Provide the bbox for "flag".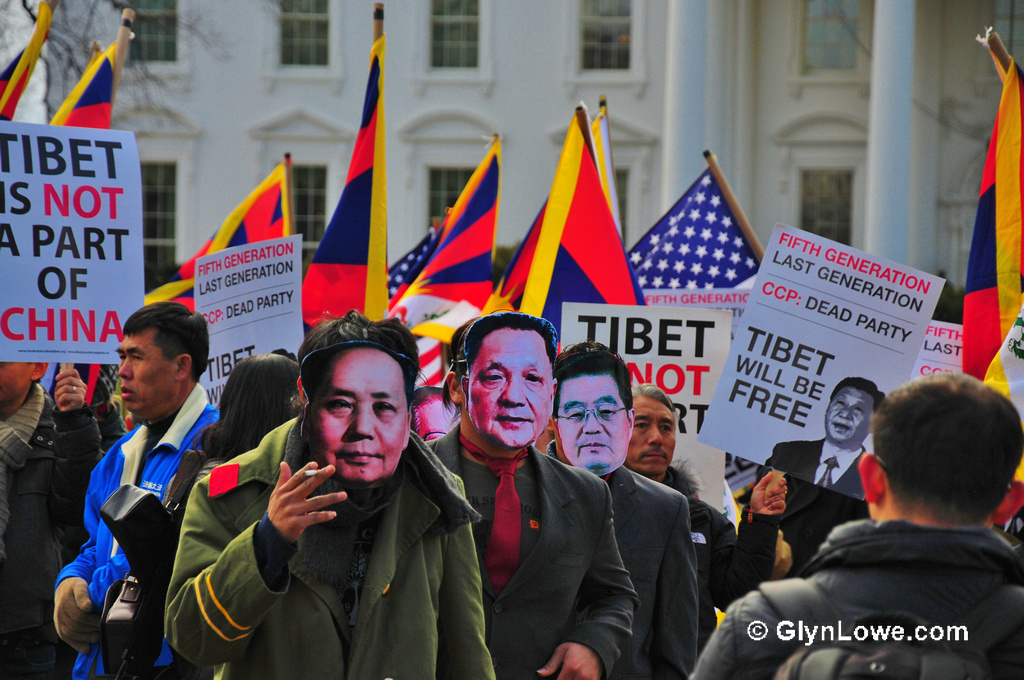
BBox(138, 156, 286, 316).
